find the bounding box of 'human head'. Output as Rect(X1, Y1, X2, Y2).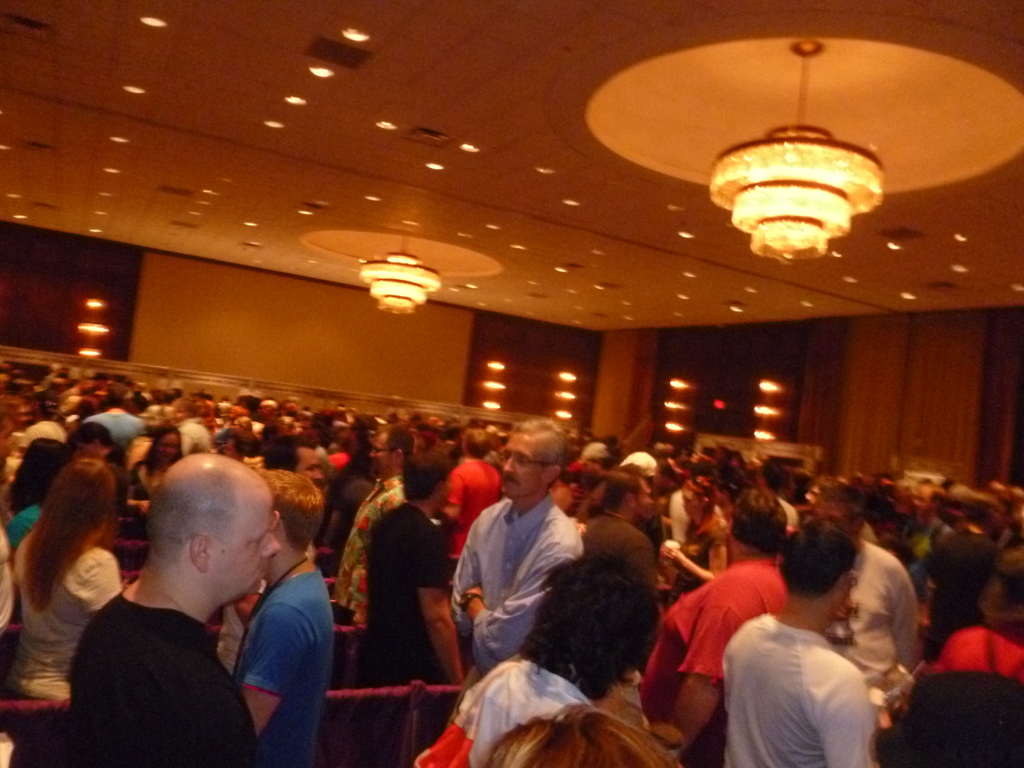
Rect(49, 455, 121, 543).
